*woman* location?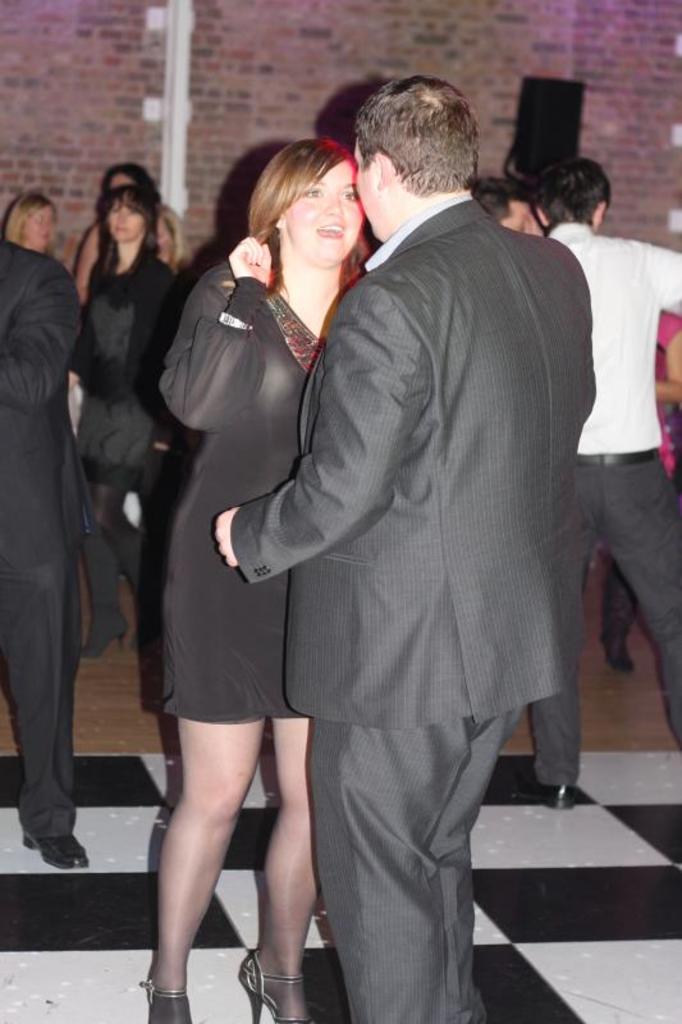
select_region(142, 133, 376, 1023)
